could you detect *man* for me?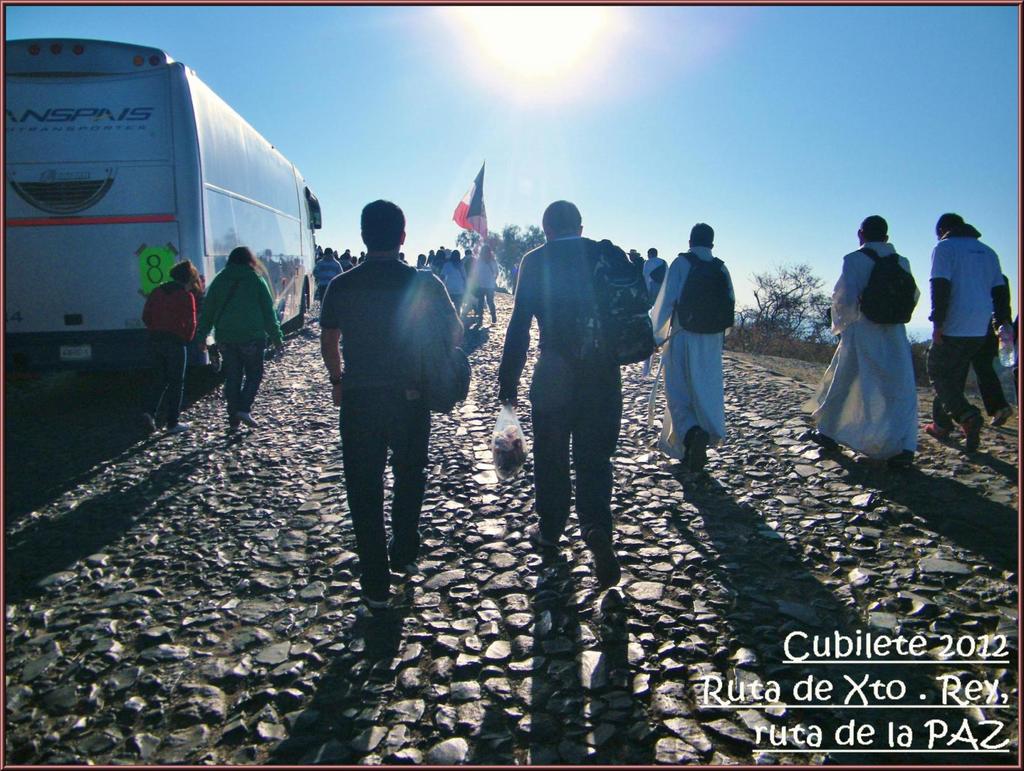
Detection result: detection(493, 194, 664, 592).
